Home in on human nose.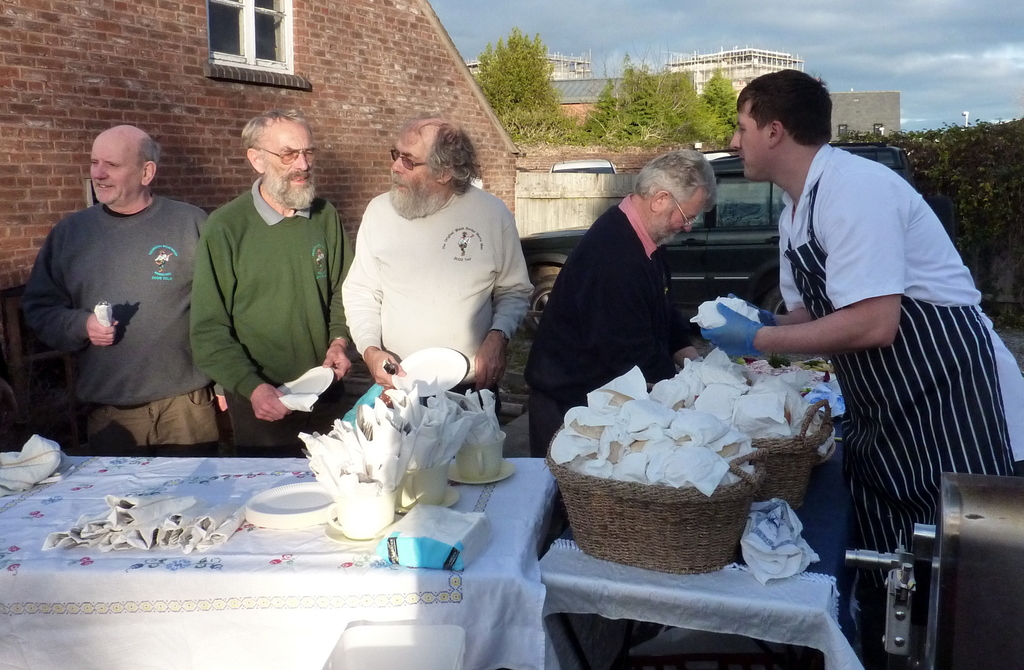
Homed in at region(683, 217, 691, 231).
